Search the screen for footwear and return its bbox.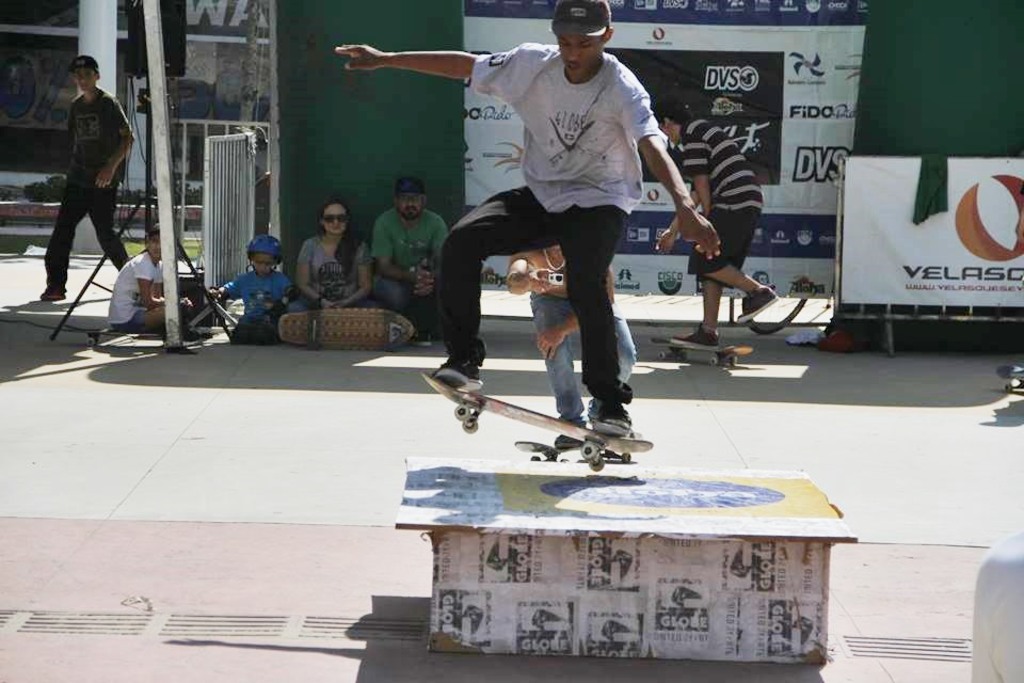
Found: [x1=590, y1=400, x2=626, y2=435].
